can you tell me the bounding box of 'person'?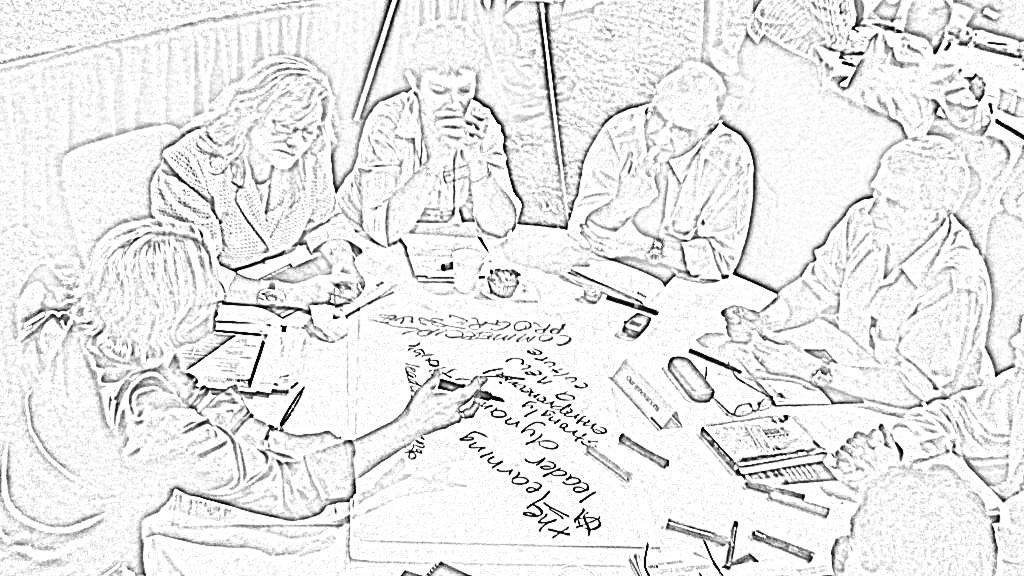
[x1=336, y1=22, x2=525, y2=248].
